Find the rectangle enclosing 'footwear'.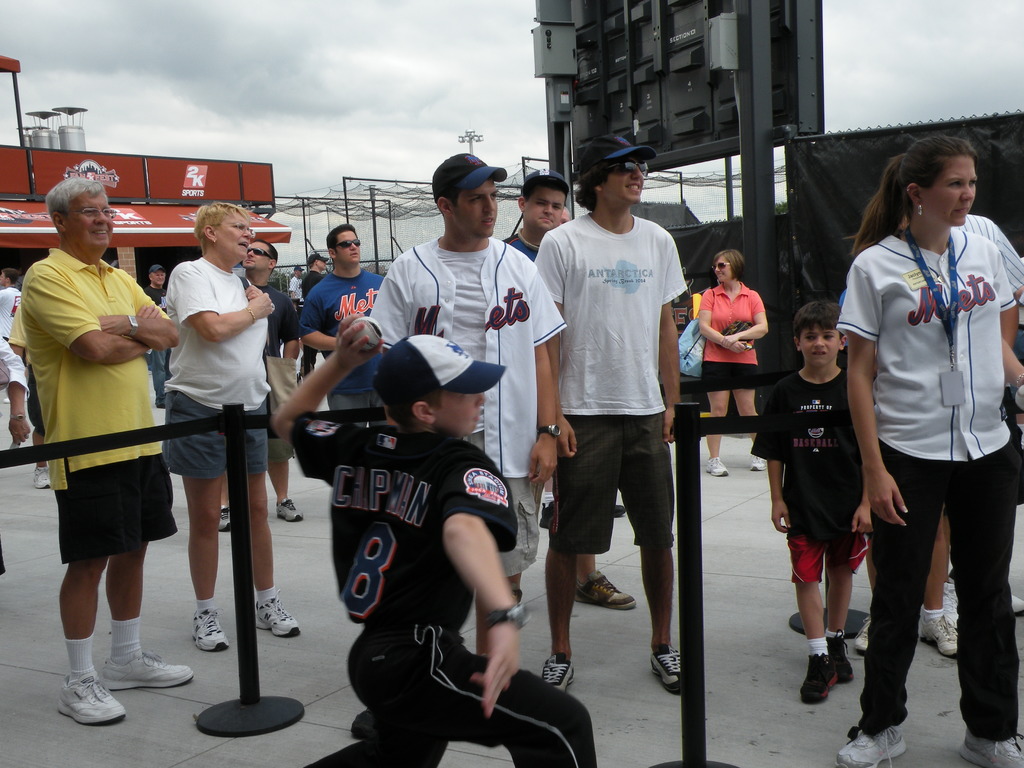
box=[830, 637, 856, 689].
